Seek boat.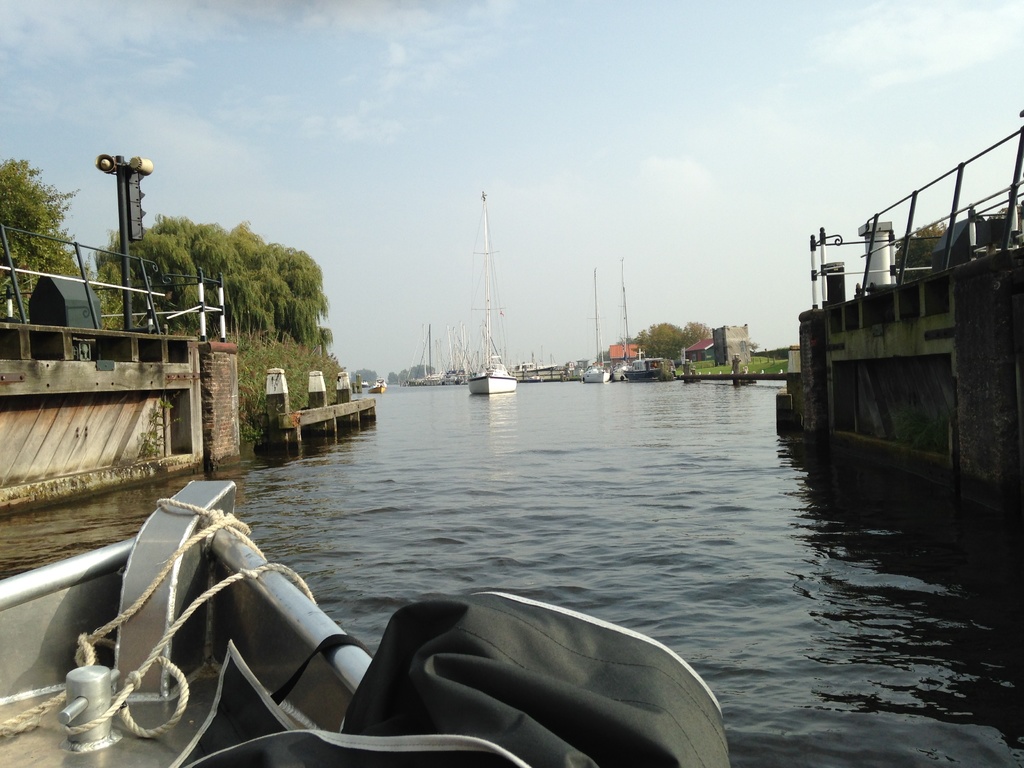
bbox=(581, 258, 620, 384).
